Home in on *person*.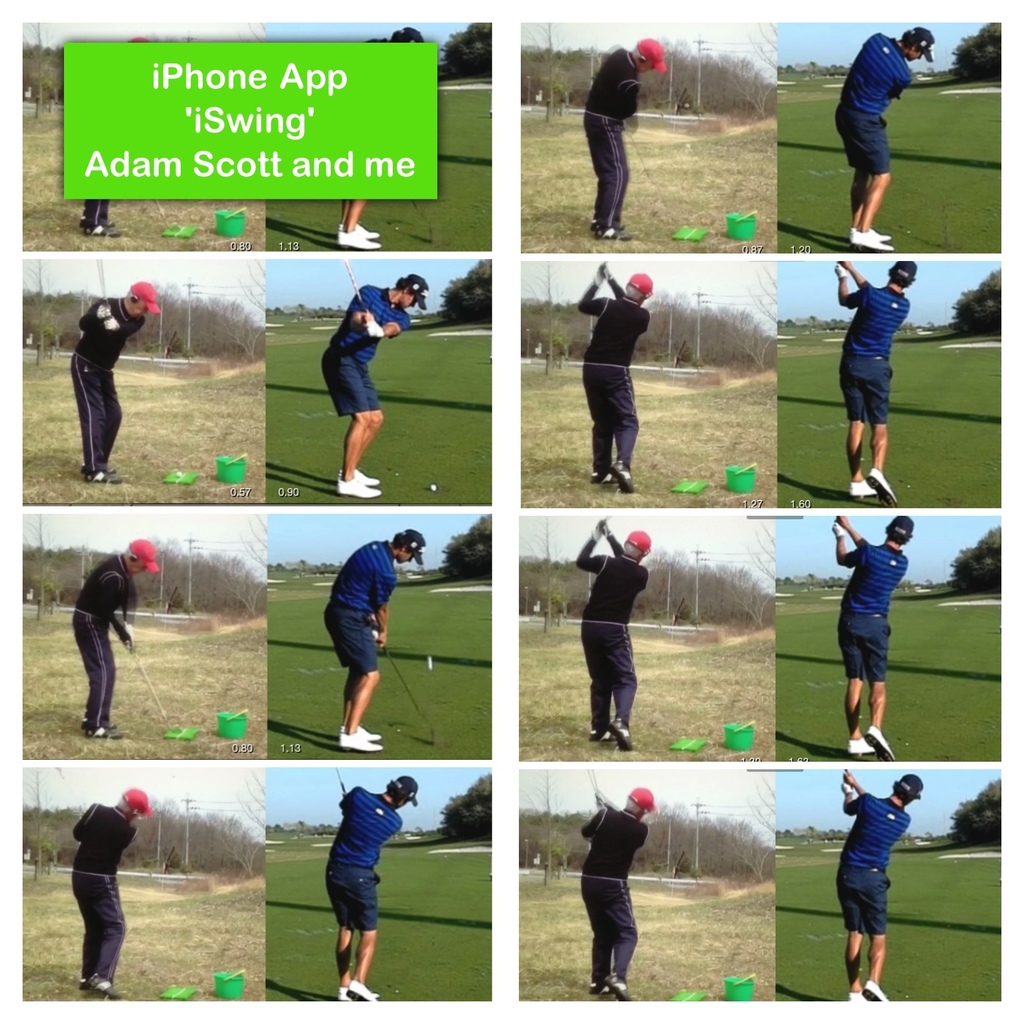
Homed in at l=571, t=516, r=655, b=751.
